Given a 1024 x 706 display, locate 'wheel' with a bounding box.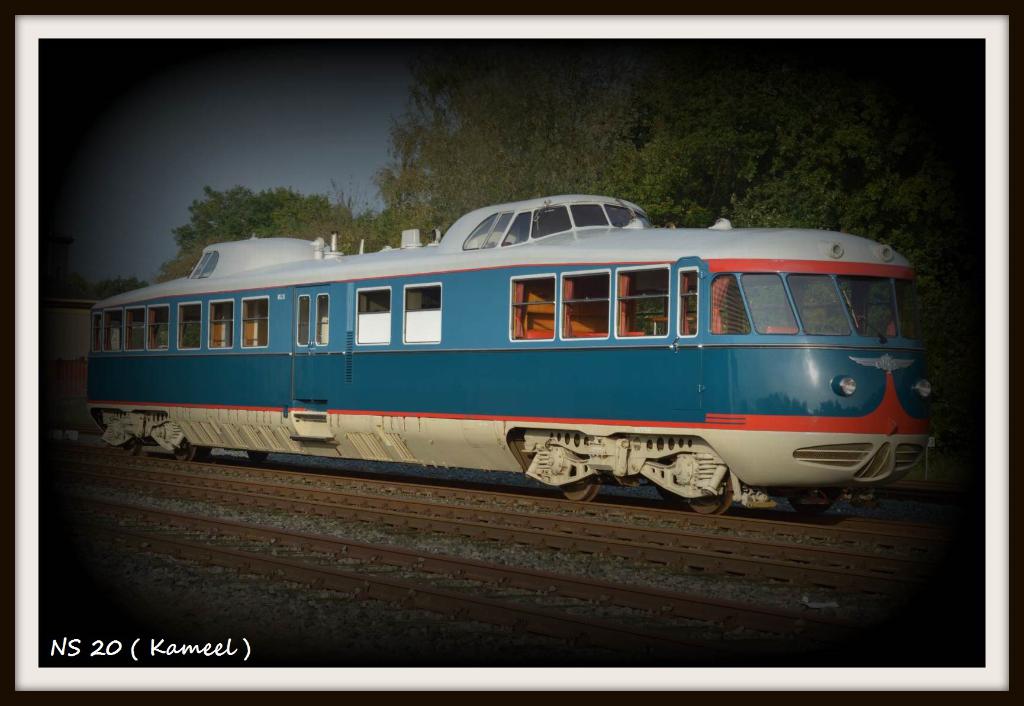
Located: {"left": 791, "top": 494, "right": 842, "bottom": 515}.
